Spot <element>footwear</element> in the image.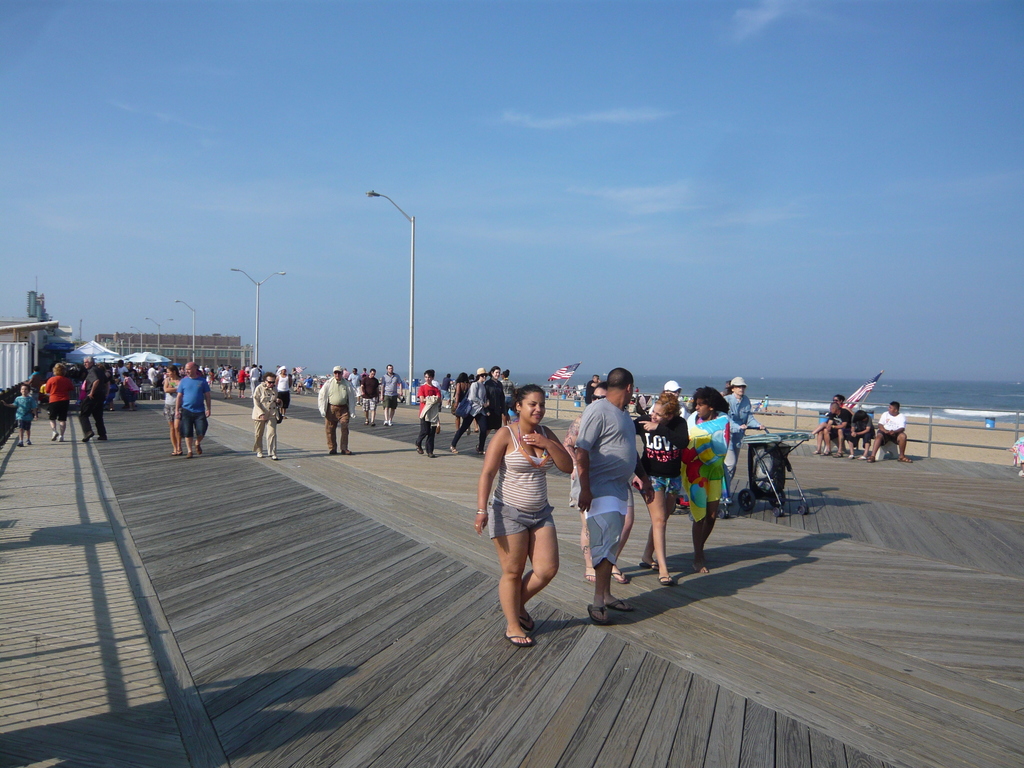
<element>footwear</element> found at {"left": 833, "top": 447, "right": 850, "bottom": 458}.
